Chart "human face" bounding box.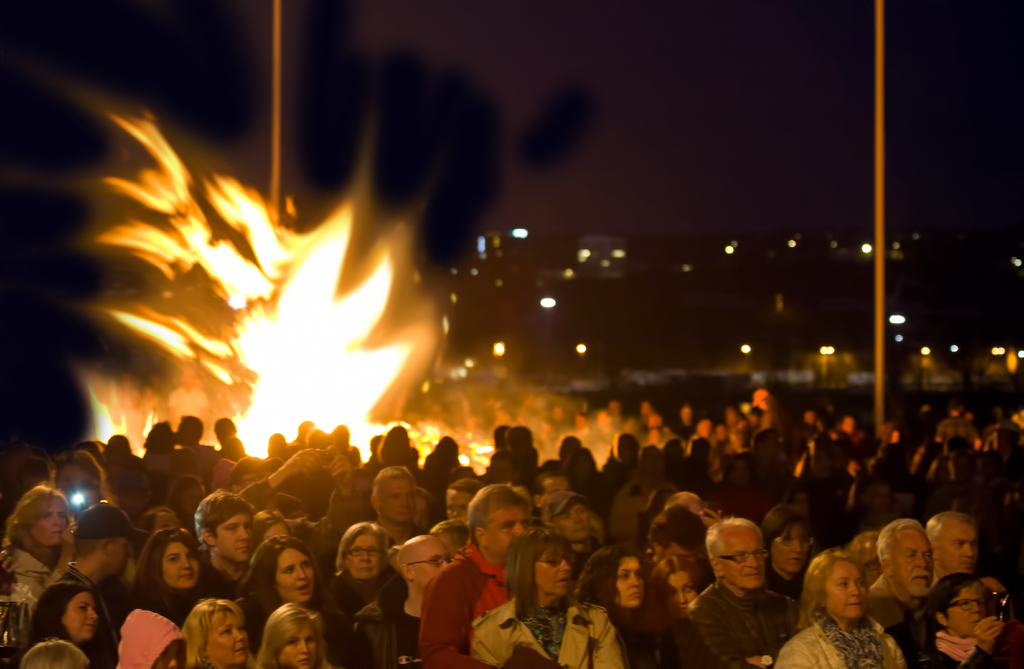
Charted: 205/607/250/666.
